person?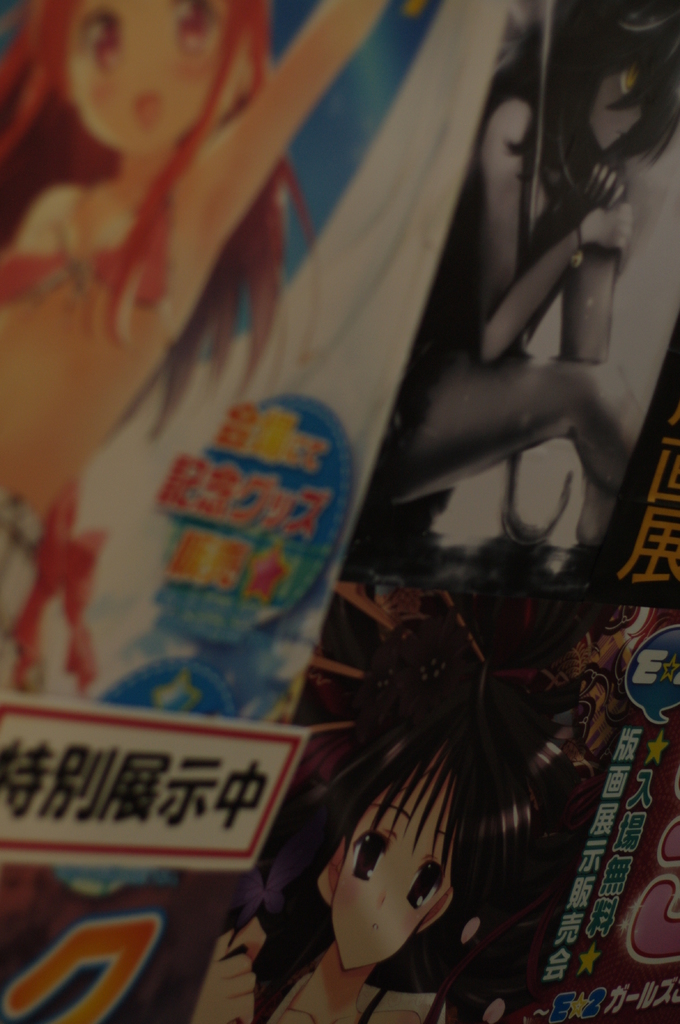
Rect(0, 2, 390, 664)
